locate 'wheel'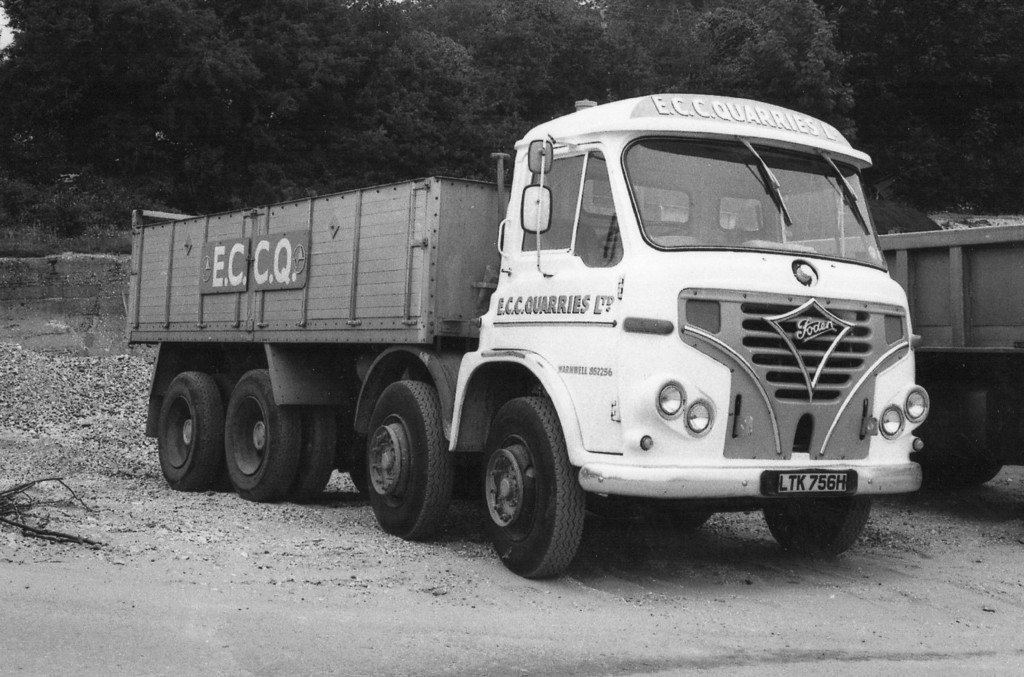
(302, 408, 332, 508)
